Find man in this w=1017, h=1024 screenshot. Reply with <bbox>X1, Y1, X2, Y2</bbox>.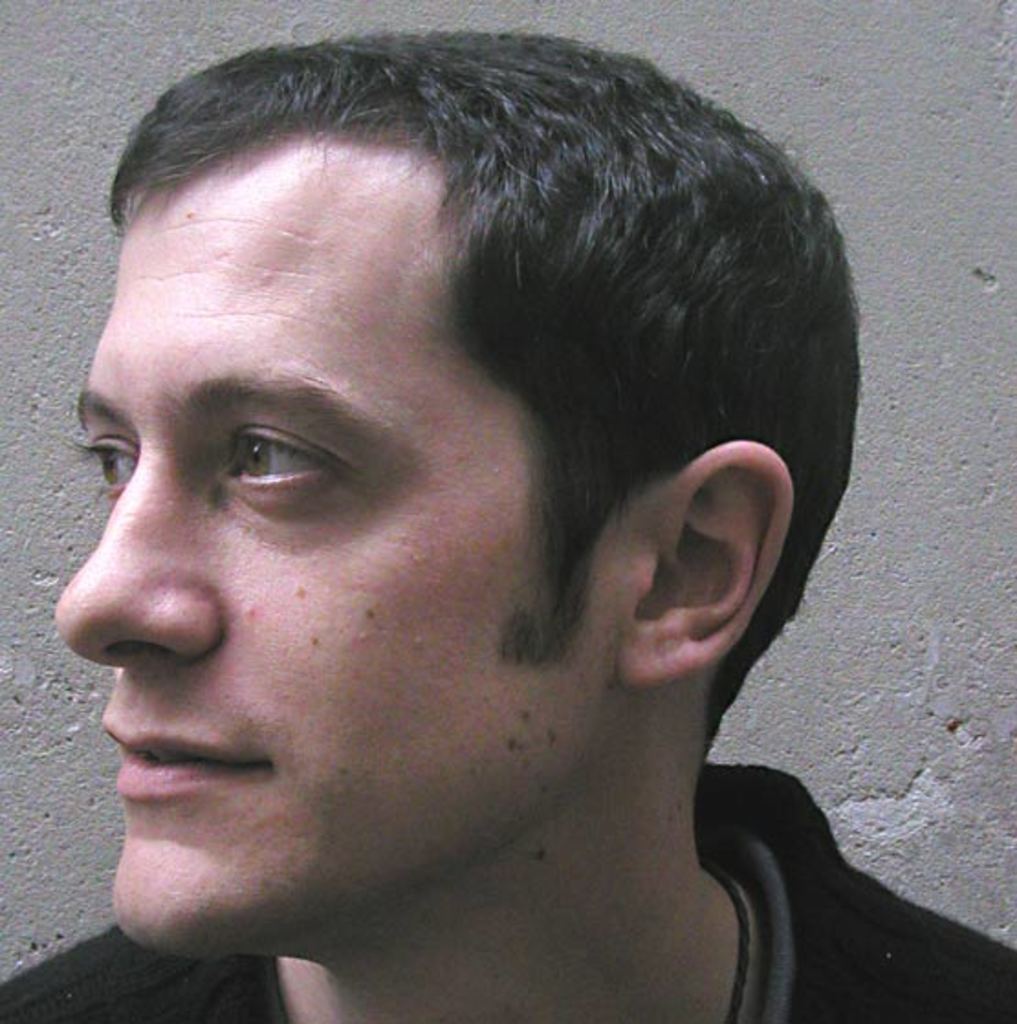
<bbox>0, 29, 947, 1023</bbox>.
